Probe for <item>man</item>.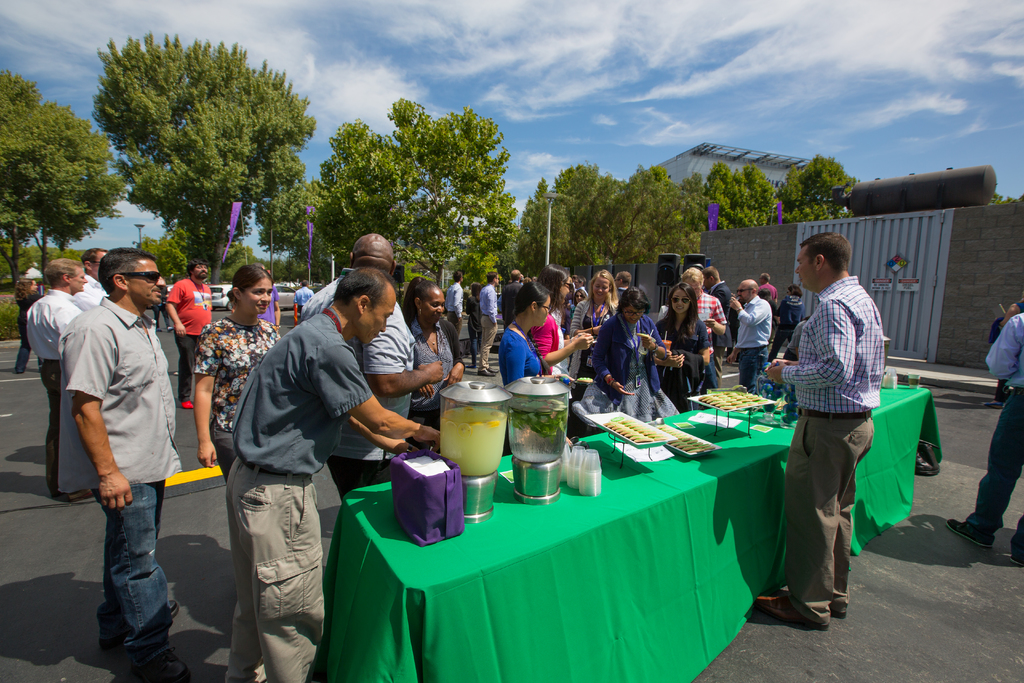
Probe result: (x1=221, y1=276, x2=442, y2=682).
